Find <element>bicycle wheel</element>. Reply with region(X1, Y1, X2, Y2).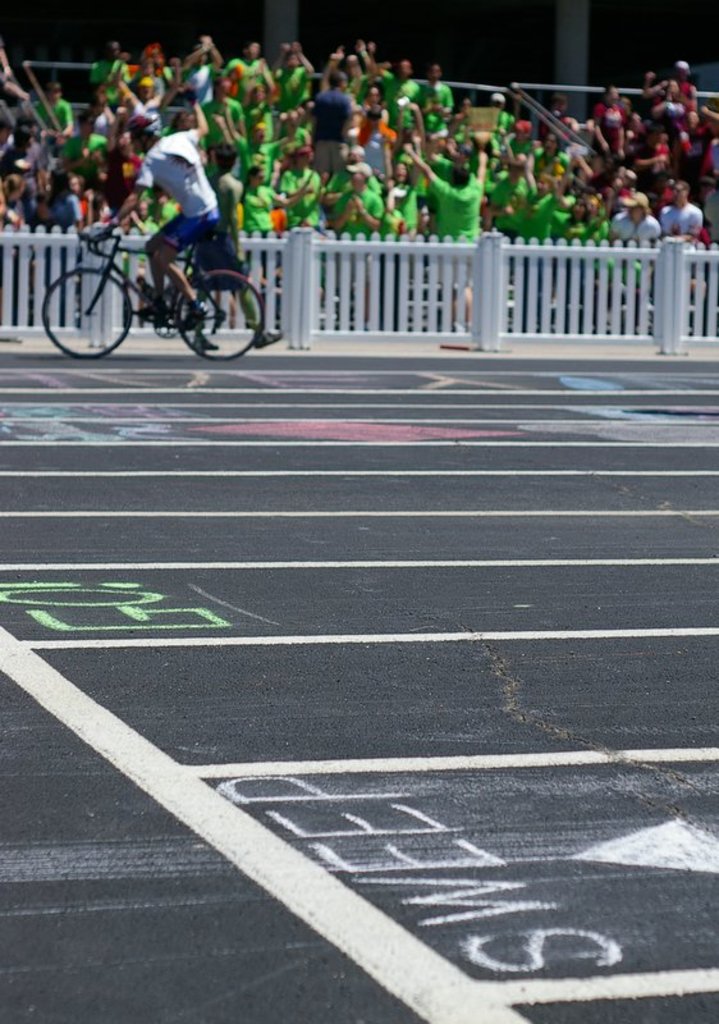
region(40, 268, 133, 362).
